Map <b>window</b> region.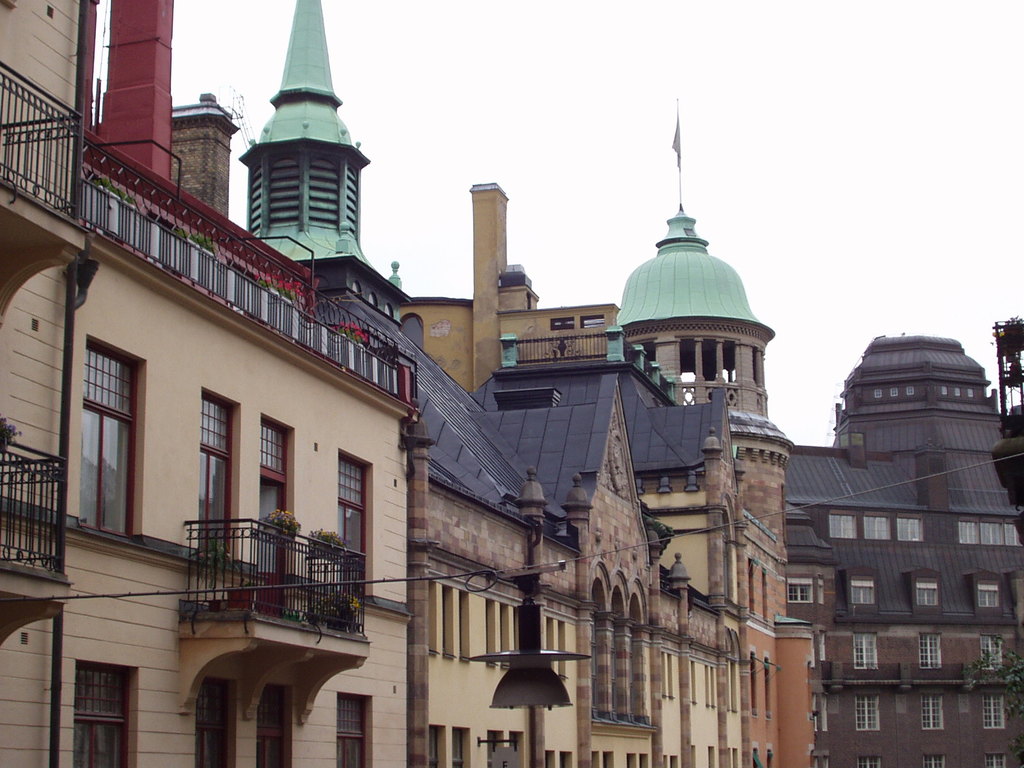
Mapped to l=759, t=567, r=767, b=623.
